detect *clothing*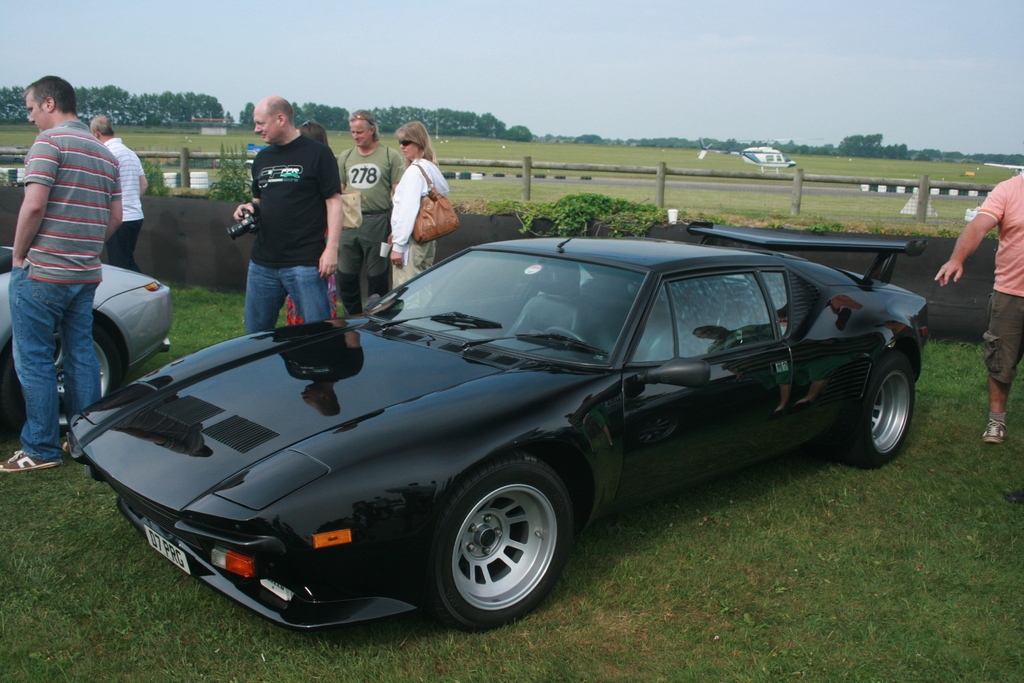
(left=979, top=164, right=1023, bottom=385)
